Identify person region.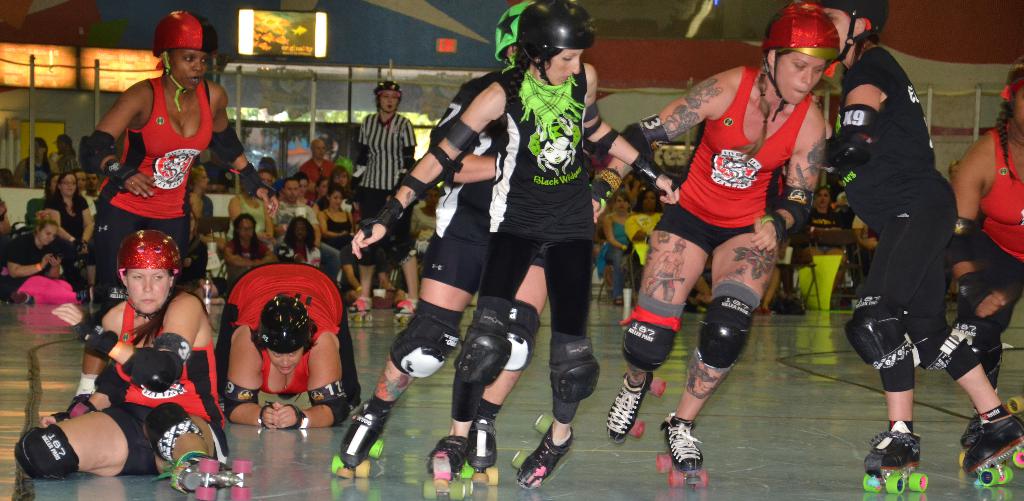
Region: l=350, t=0, r=682, b=500.
